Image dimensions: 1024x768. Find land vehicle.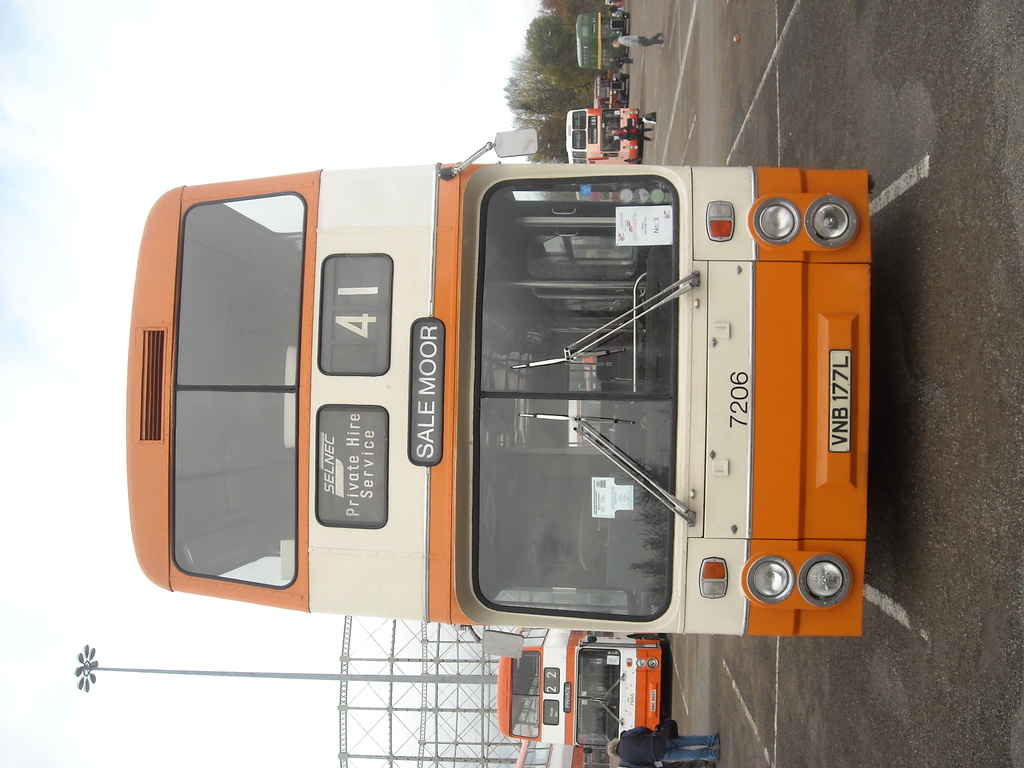
box=[518, 737, 611, 767].
